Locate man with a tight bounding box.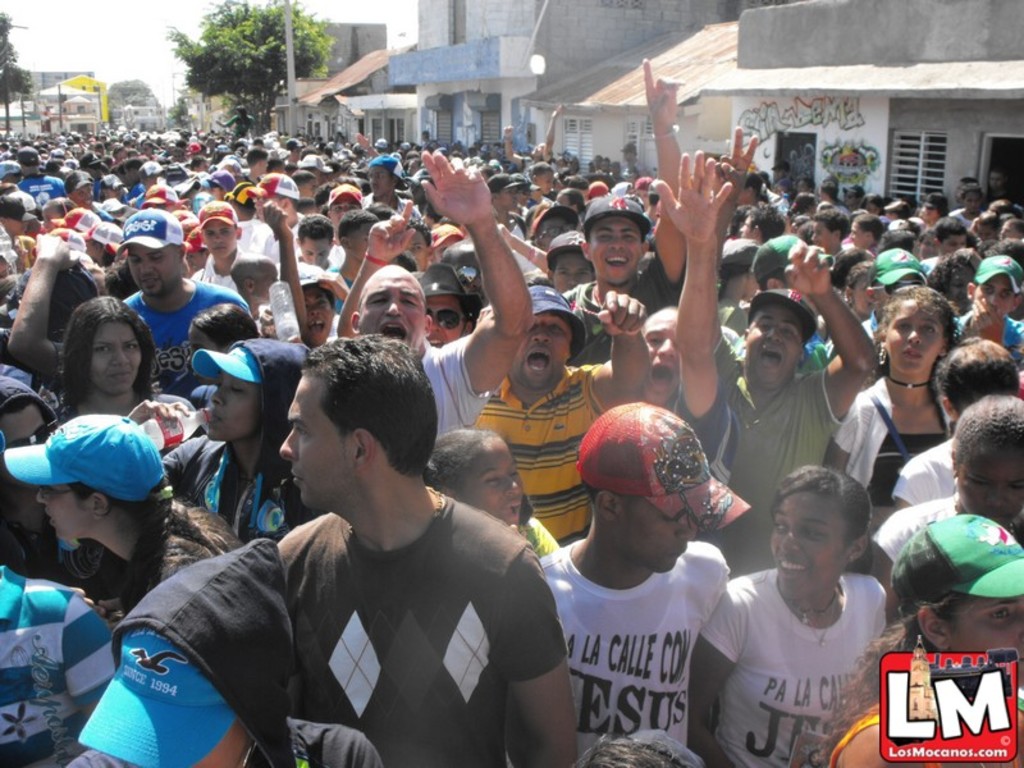
bbox=[538, 398, 758, 767].
